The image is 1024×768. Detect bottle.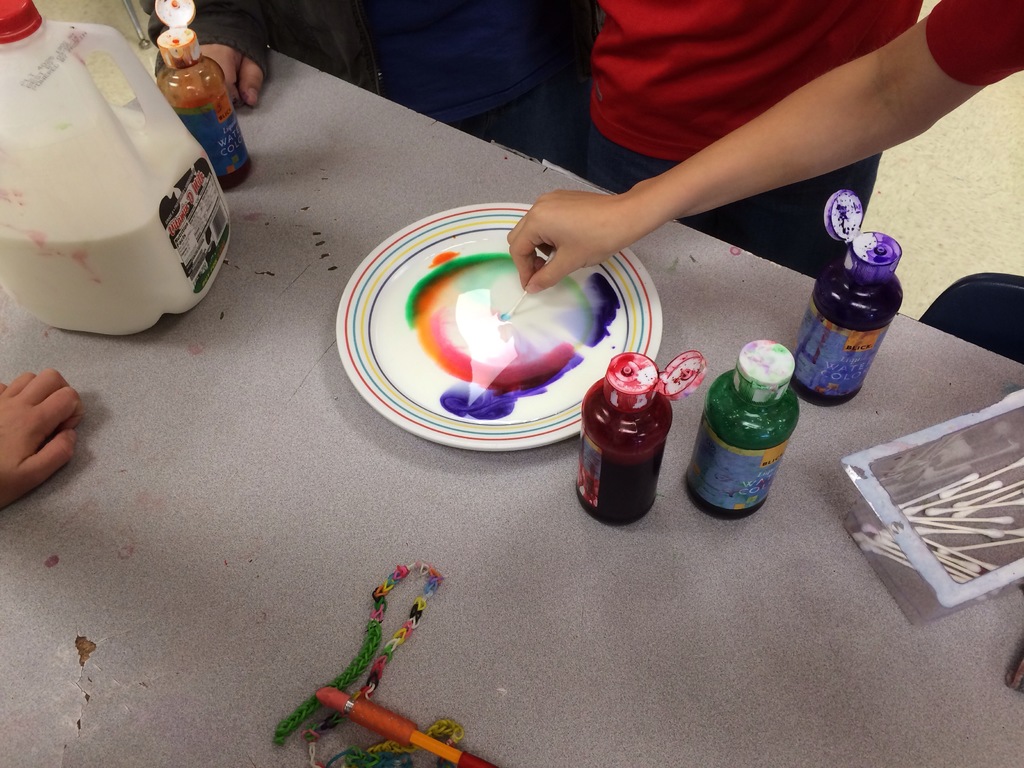
Detection: 786 193 904 412.
